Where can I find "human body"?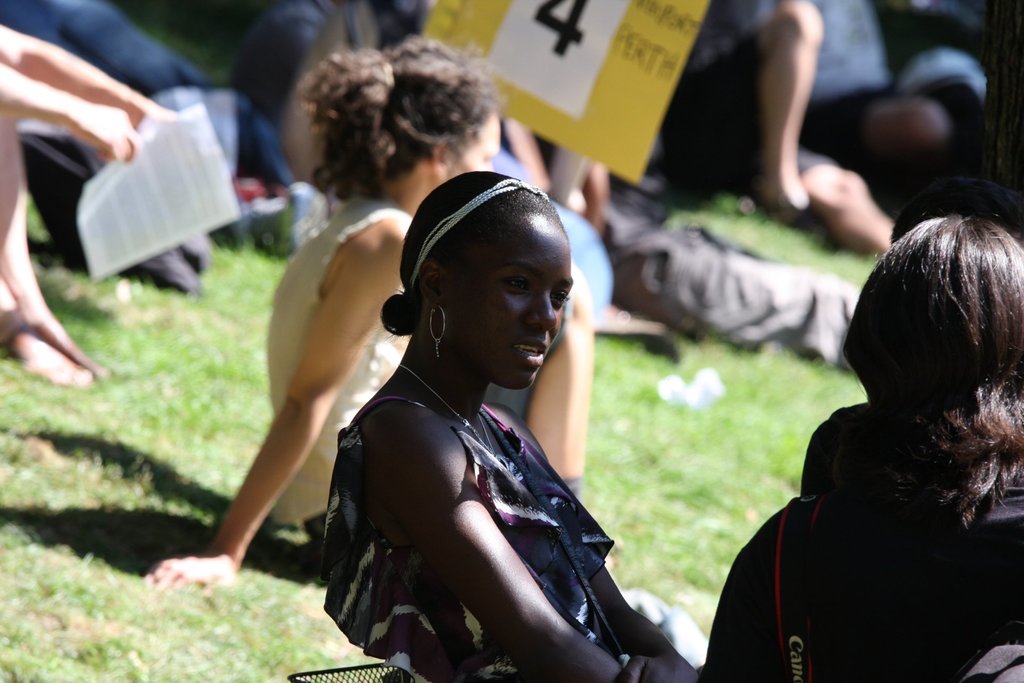
You can find it at bbox(589, 169, 863, 370).
